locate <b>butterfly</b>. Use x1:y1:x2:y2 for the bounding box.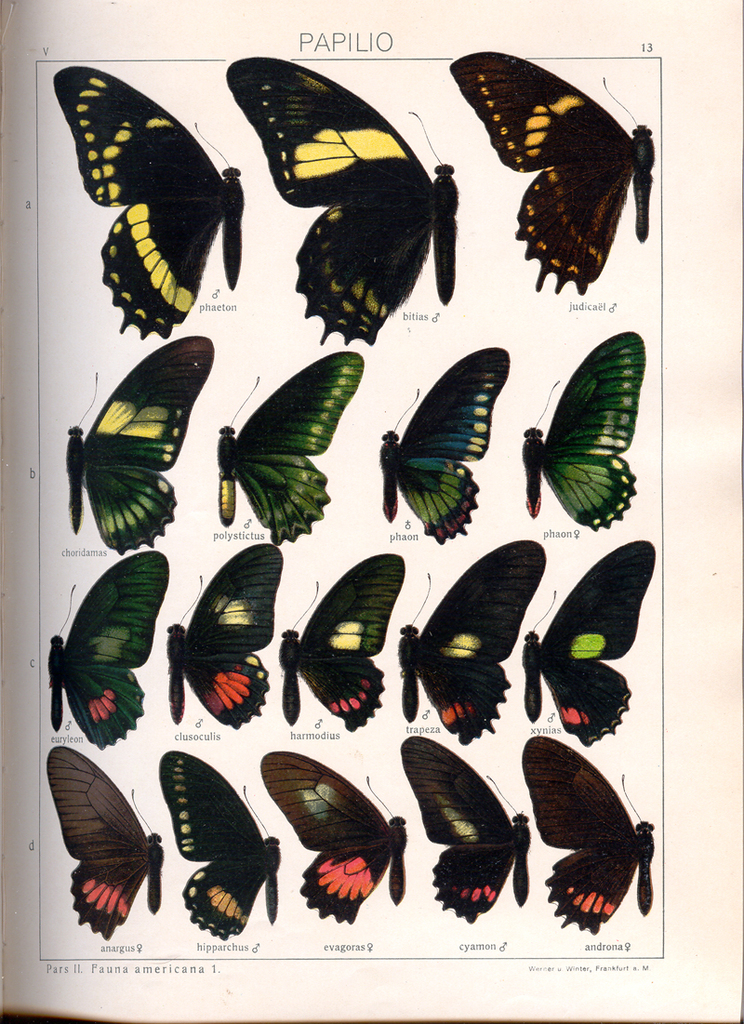
49:64:244:342.
